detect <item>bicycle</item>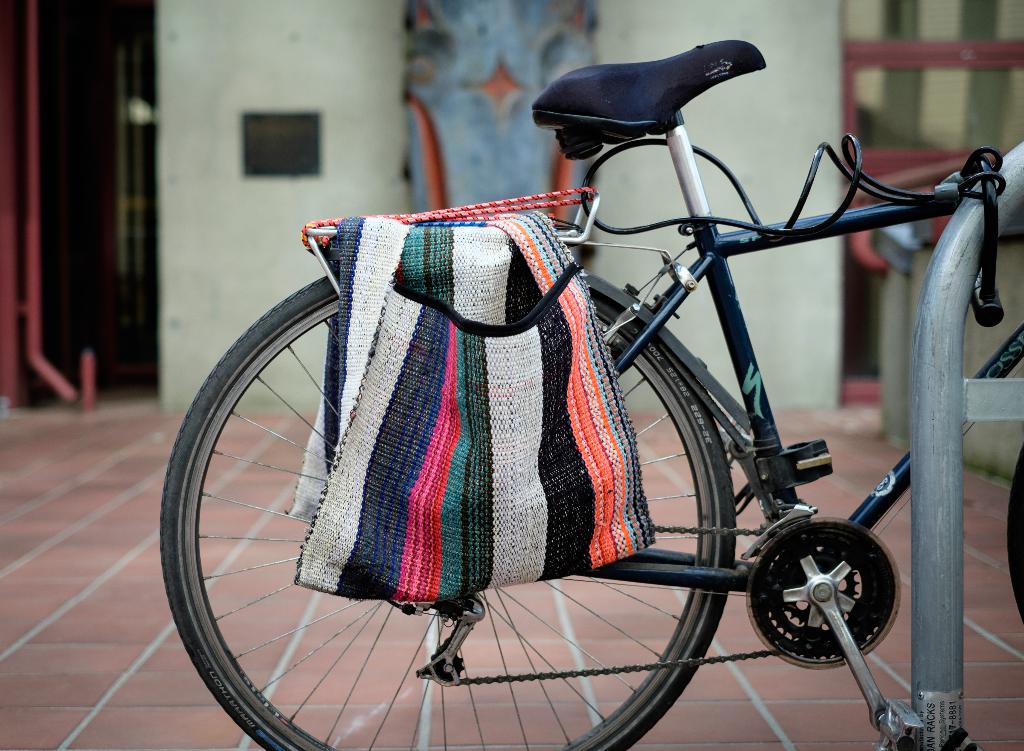
box(142, 52, 1016, 750)
